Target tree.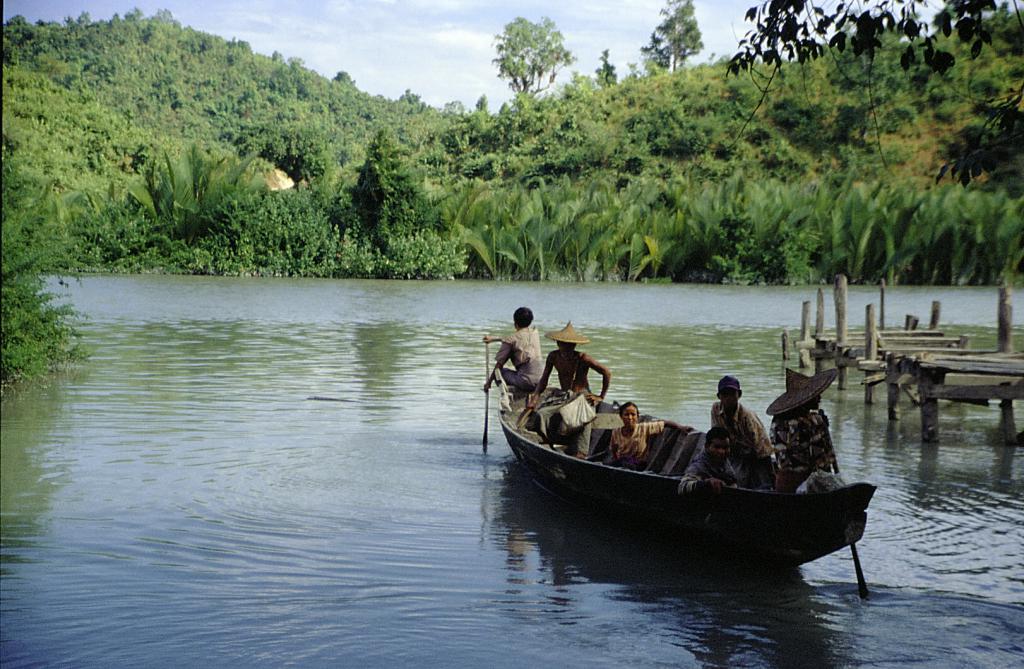
Target region: detection(0, 151, 96, 386).
